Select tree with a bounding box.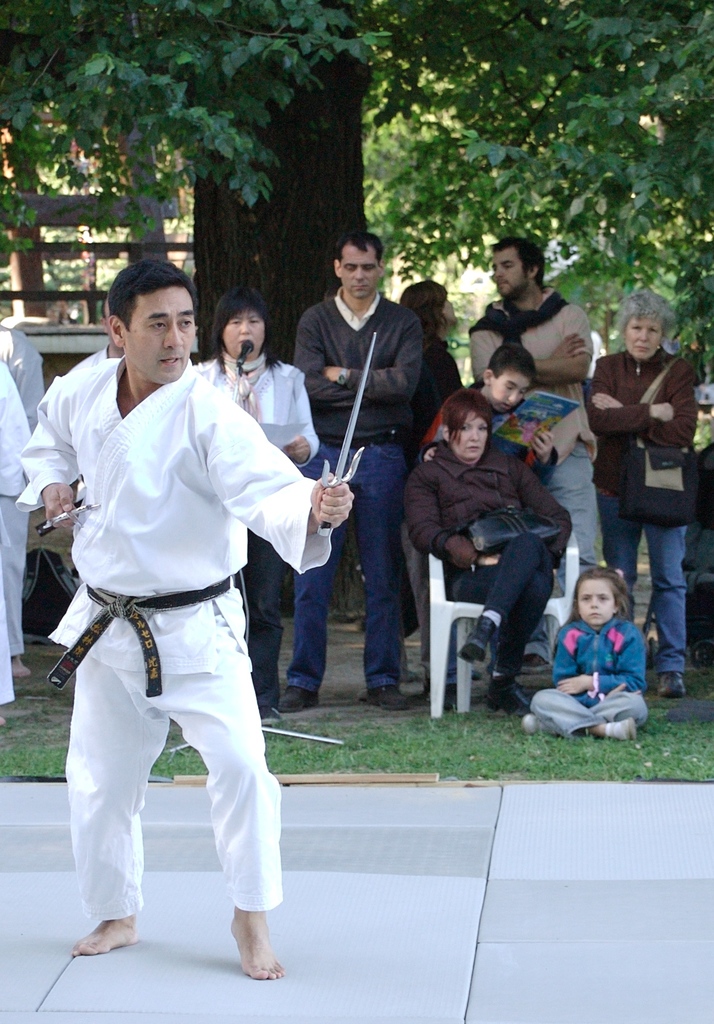
{"left": 0, "top": 0, "right": 713, "bottom": 345}.
